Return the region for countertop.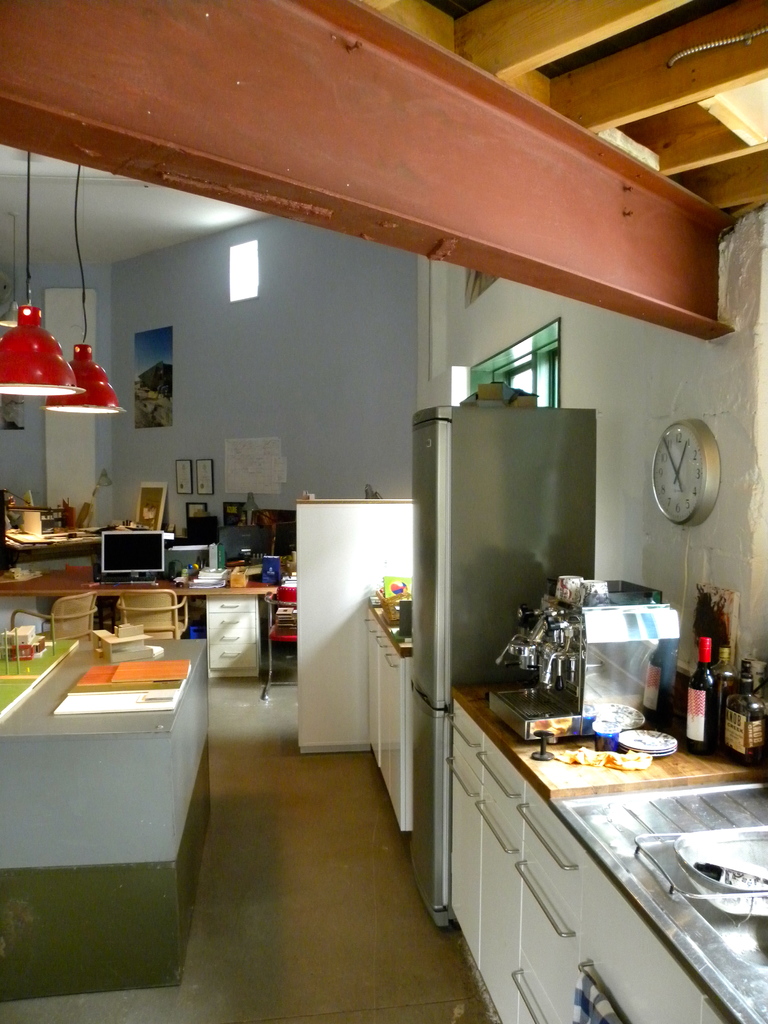
select_region(0, 638, 208, 743).
